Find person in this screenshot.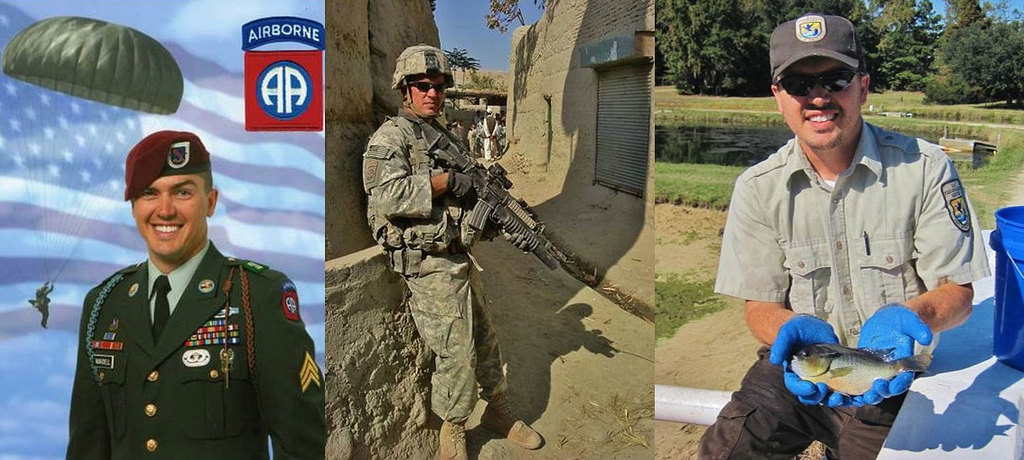
The bounding box for person is bbox=(62, 120, 293, 455).
